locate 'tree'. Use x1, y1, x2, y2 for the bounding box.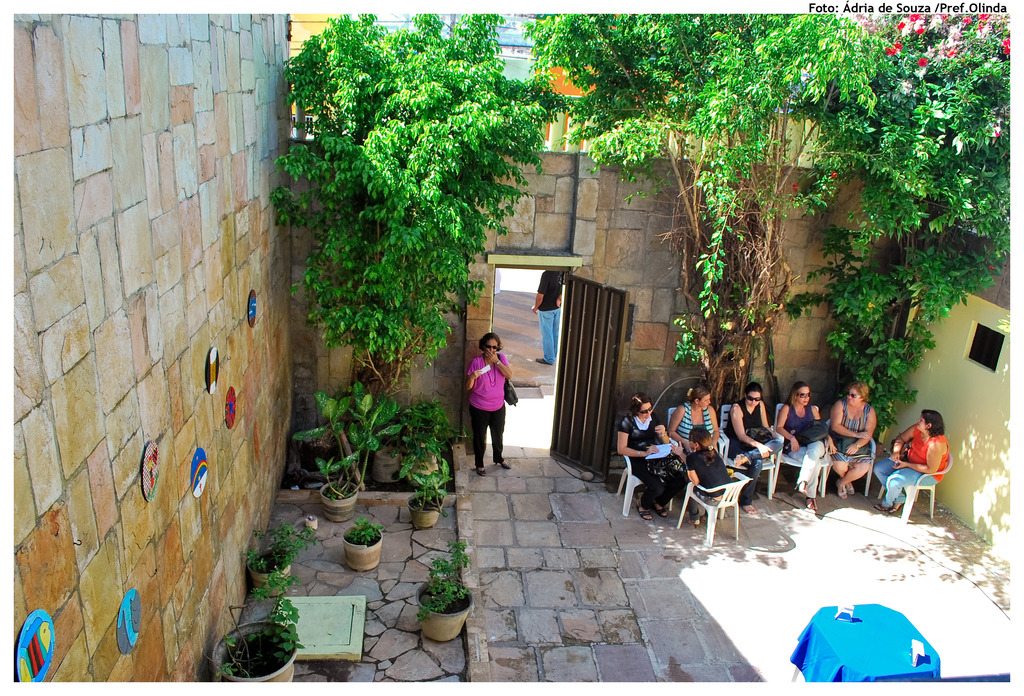
792, 11, 1009, 440.
